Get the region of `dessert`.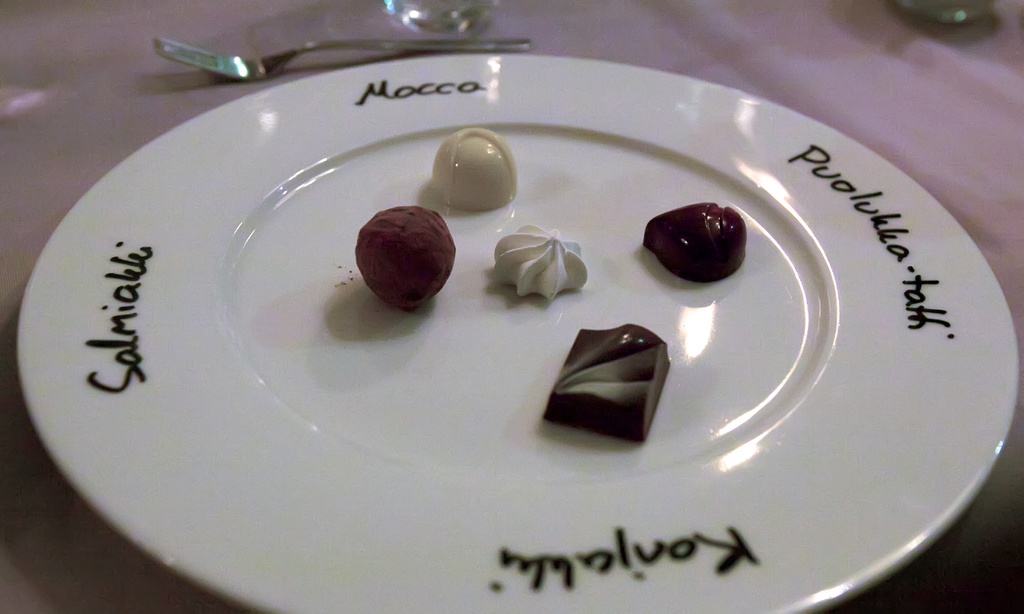
rect(548, 324, 671, 436).
